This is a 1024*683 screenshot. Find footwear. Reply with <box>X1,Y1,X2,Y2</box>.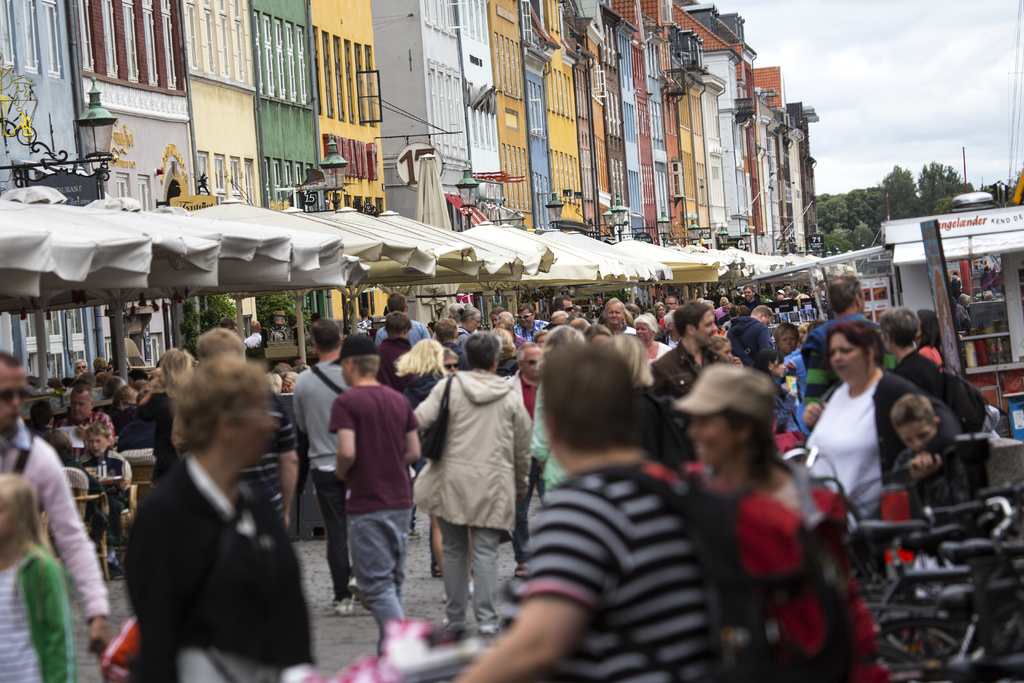
<box>481,623,497,634</box>.
